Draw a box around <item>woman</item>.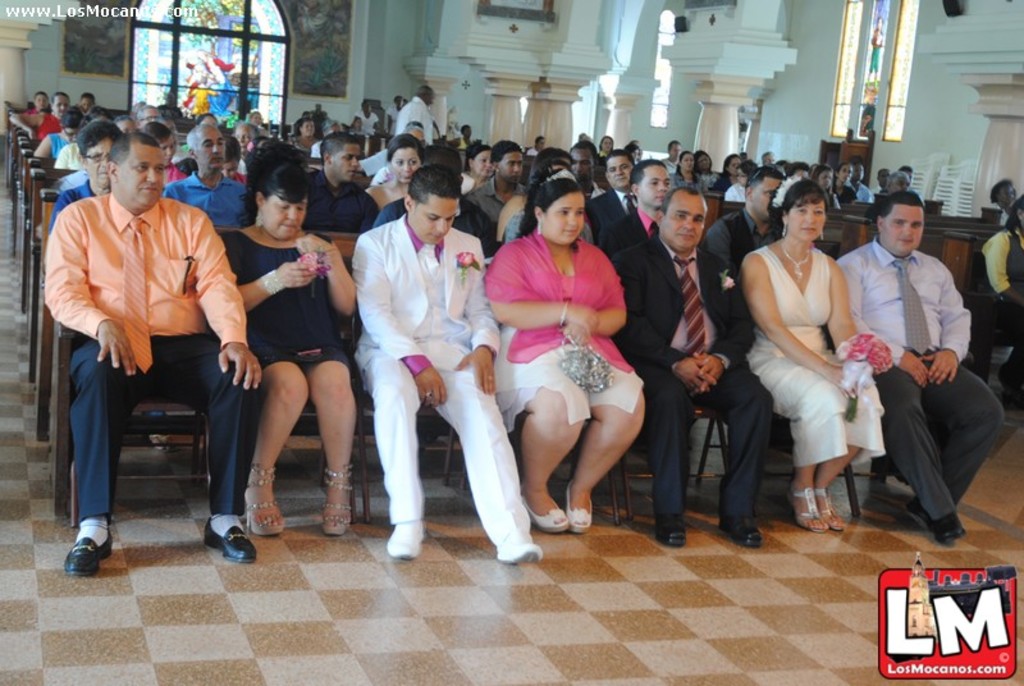
477,166,649,543.
